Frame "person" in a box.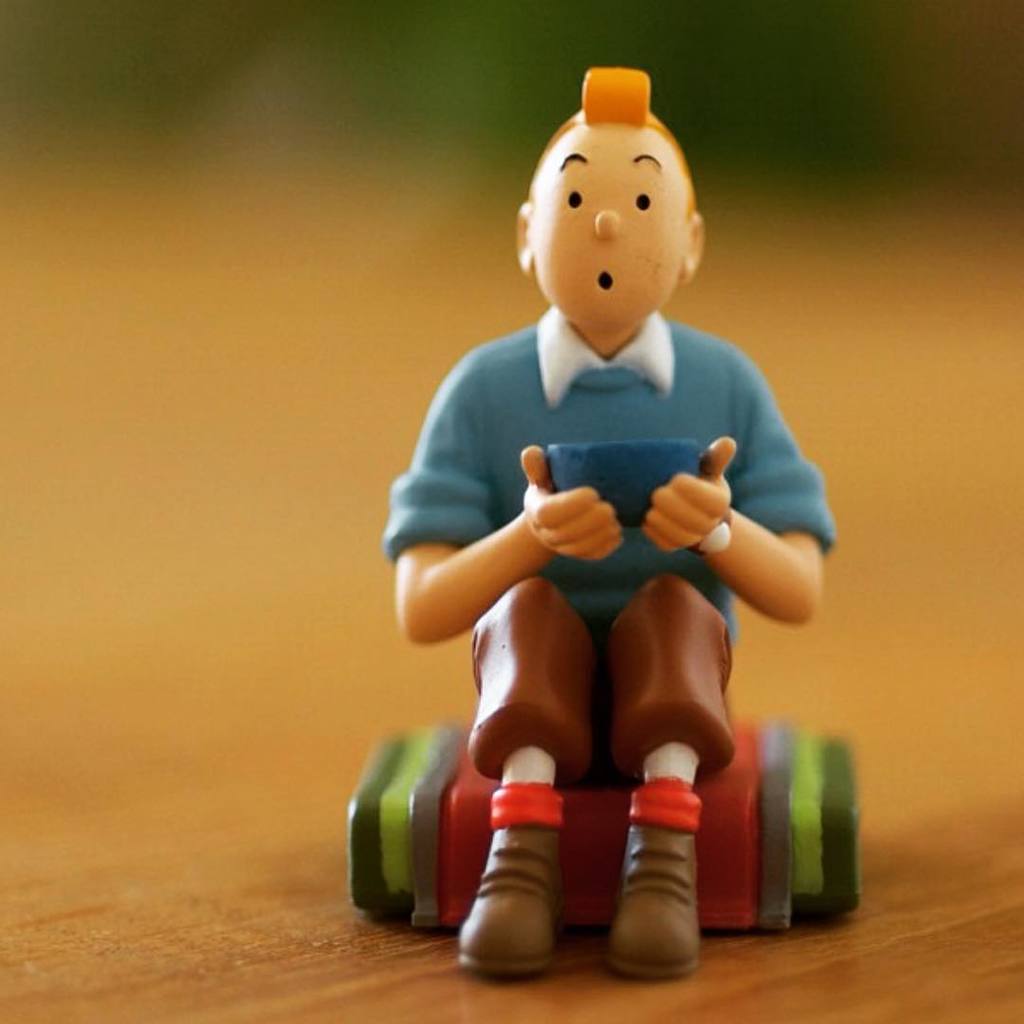
rect(395, 73, 840, 978).
